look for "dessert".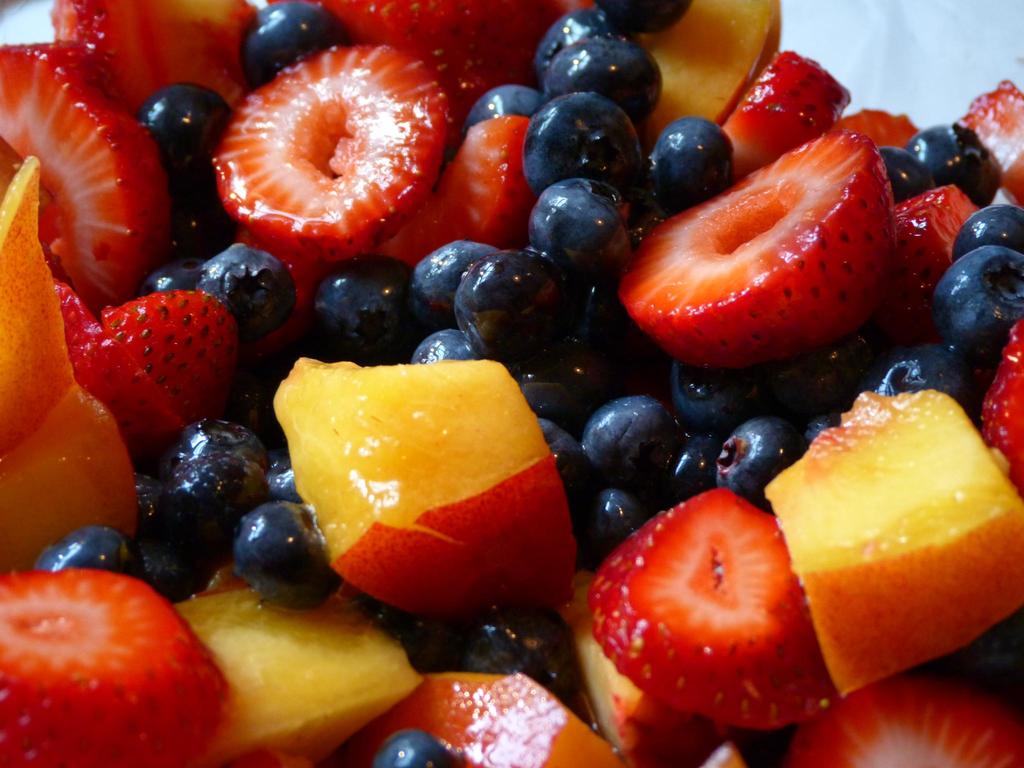
Found: 96, 284, 237, 406.
